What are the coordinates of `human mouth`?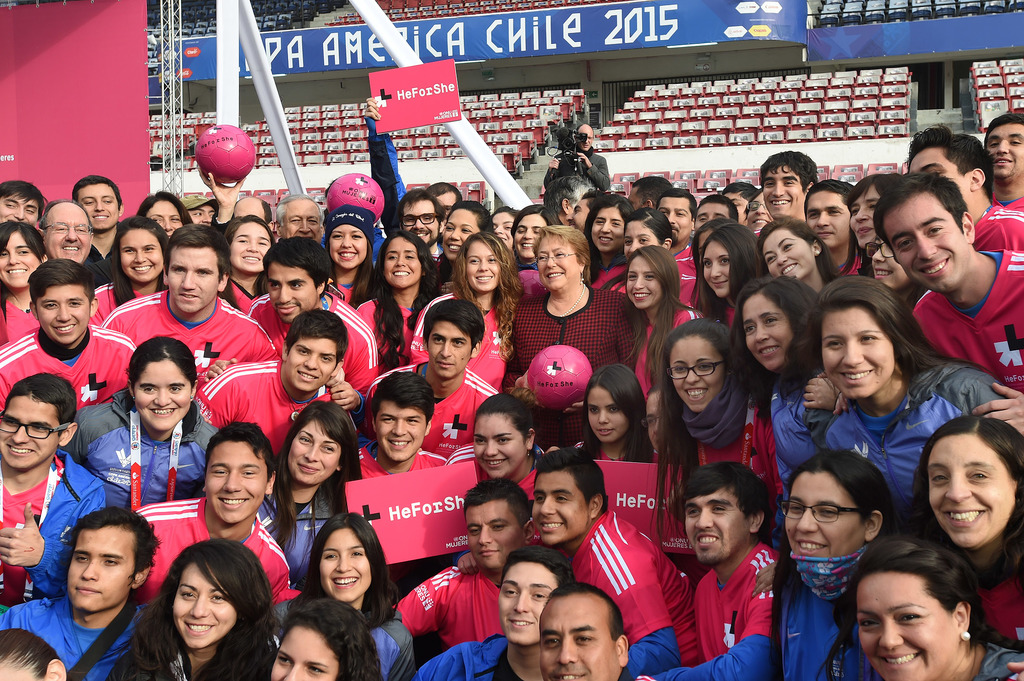
Rect(769, 195, 792, 206).
